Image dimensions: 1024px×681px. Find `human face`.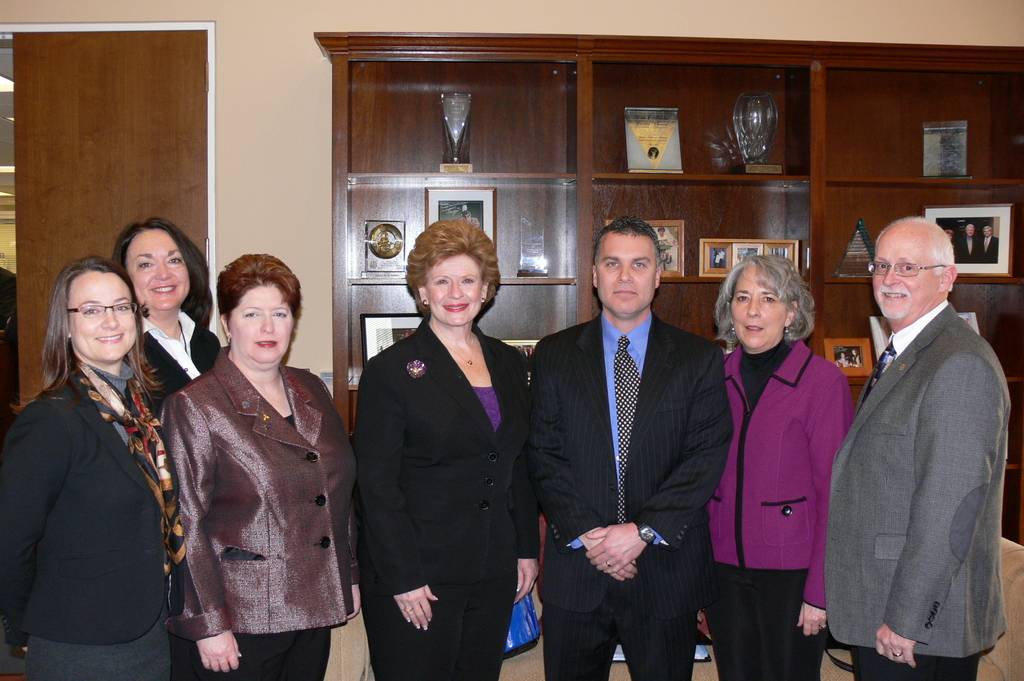
{"x1": 67, "y1": 268, "x2": 138, "y2": 363}.
